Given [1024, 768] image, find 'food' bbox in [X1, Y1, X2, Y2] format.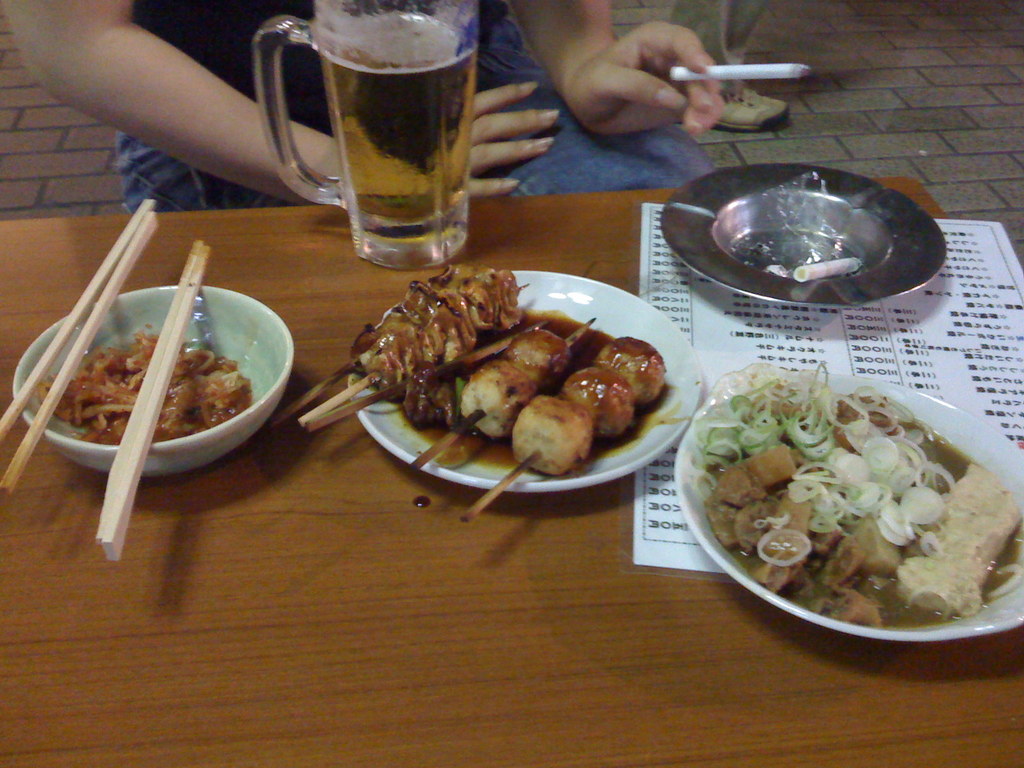
[461, 327, 572, 438].
